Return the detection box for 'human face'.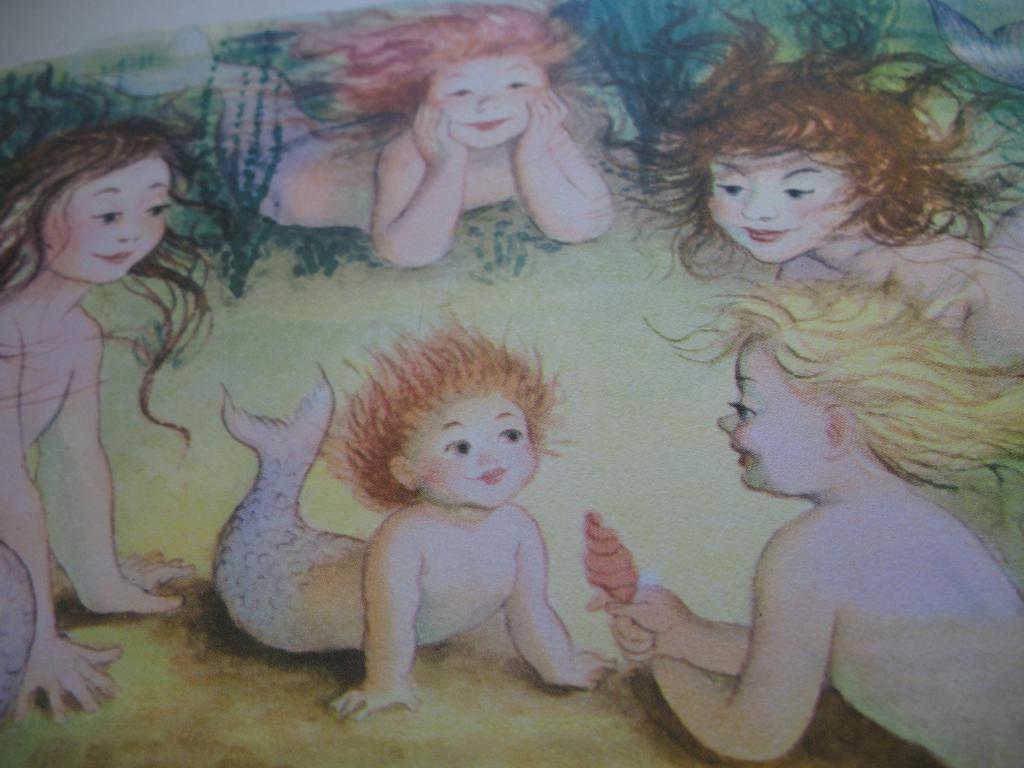
<bbox>702, 148, 863, 262</bbox>.
